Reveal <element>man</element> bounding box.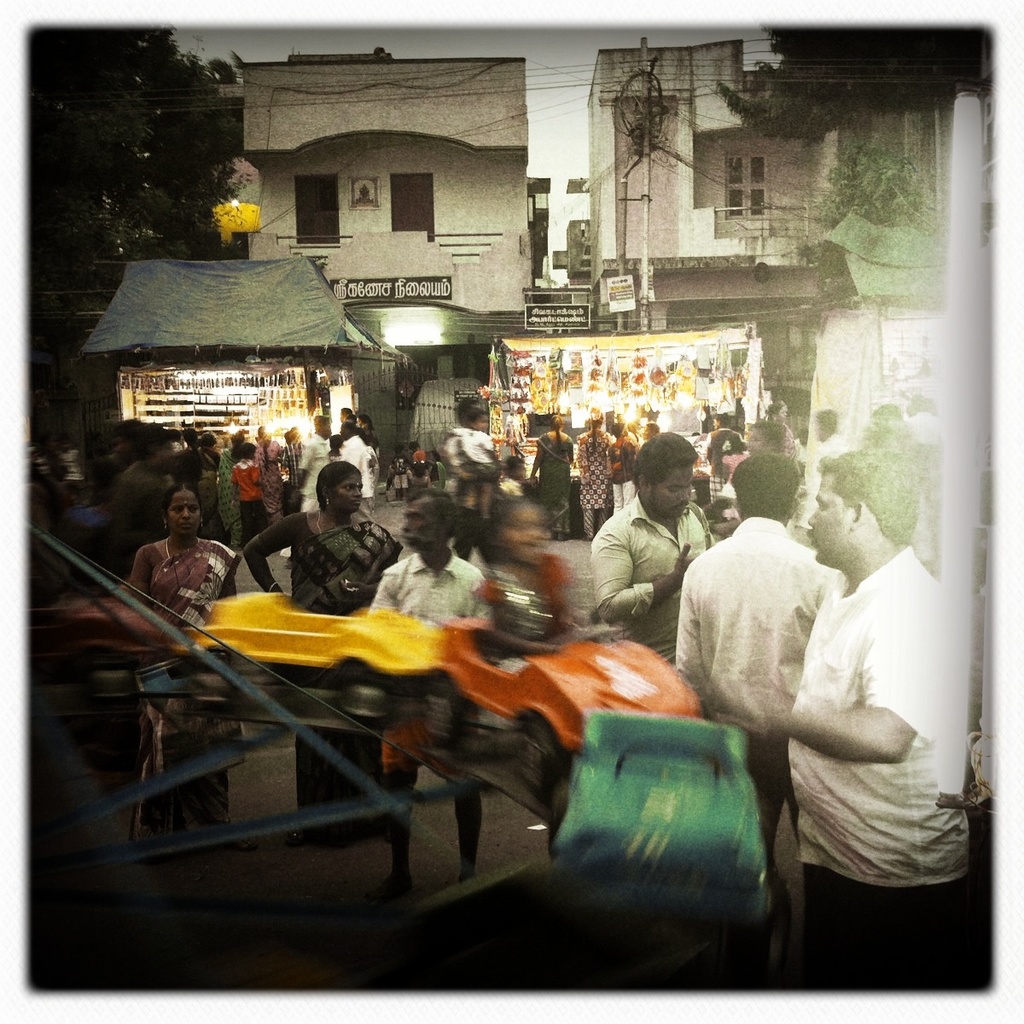
Revealed: select_region(108, 423, 174, 594).
